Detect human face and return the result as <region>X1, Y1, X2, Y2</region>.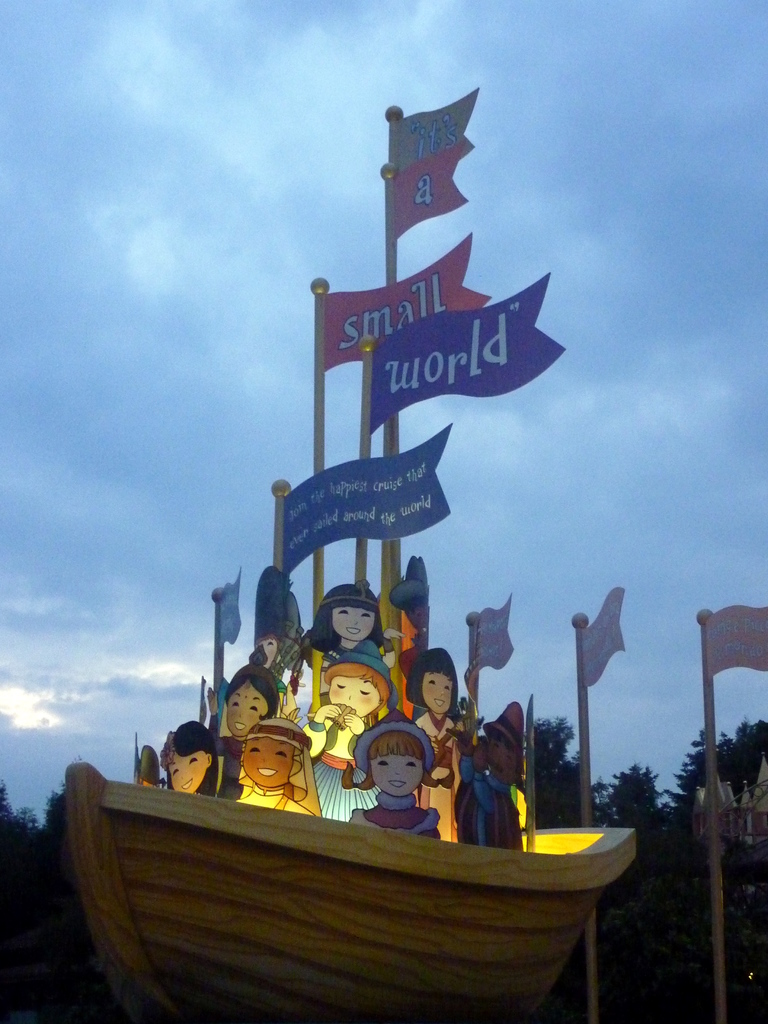
<region>331, 609, 378, 646</region>.
